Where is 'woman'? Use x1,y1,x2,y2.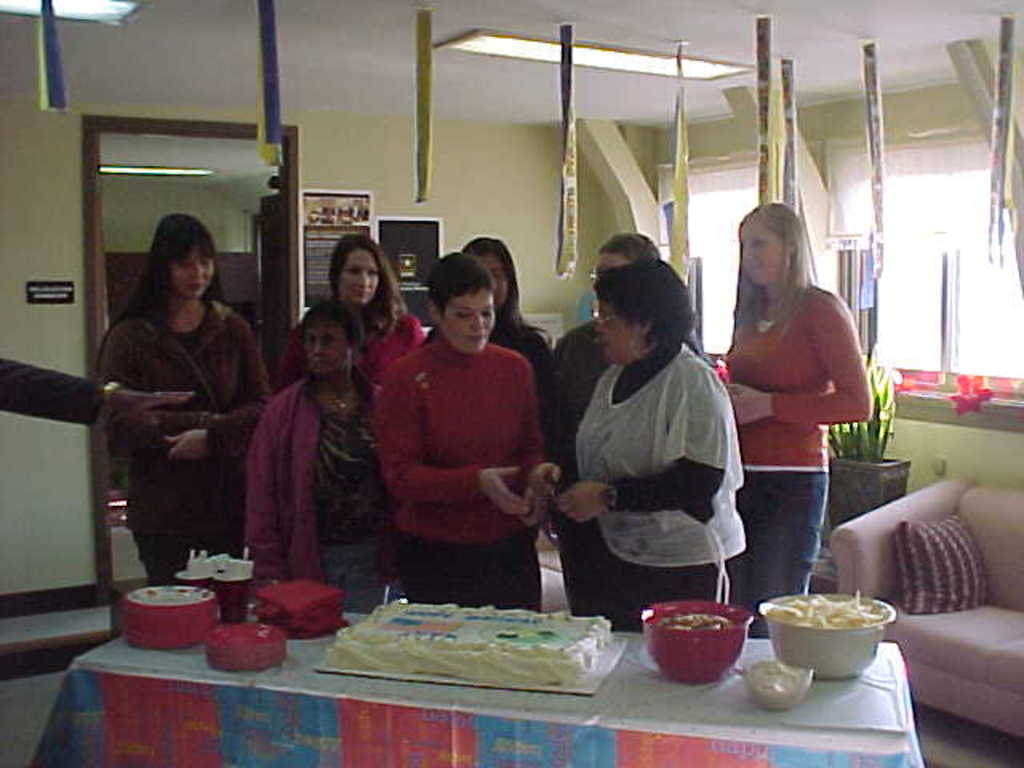
459,234,552,440.
